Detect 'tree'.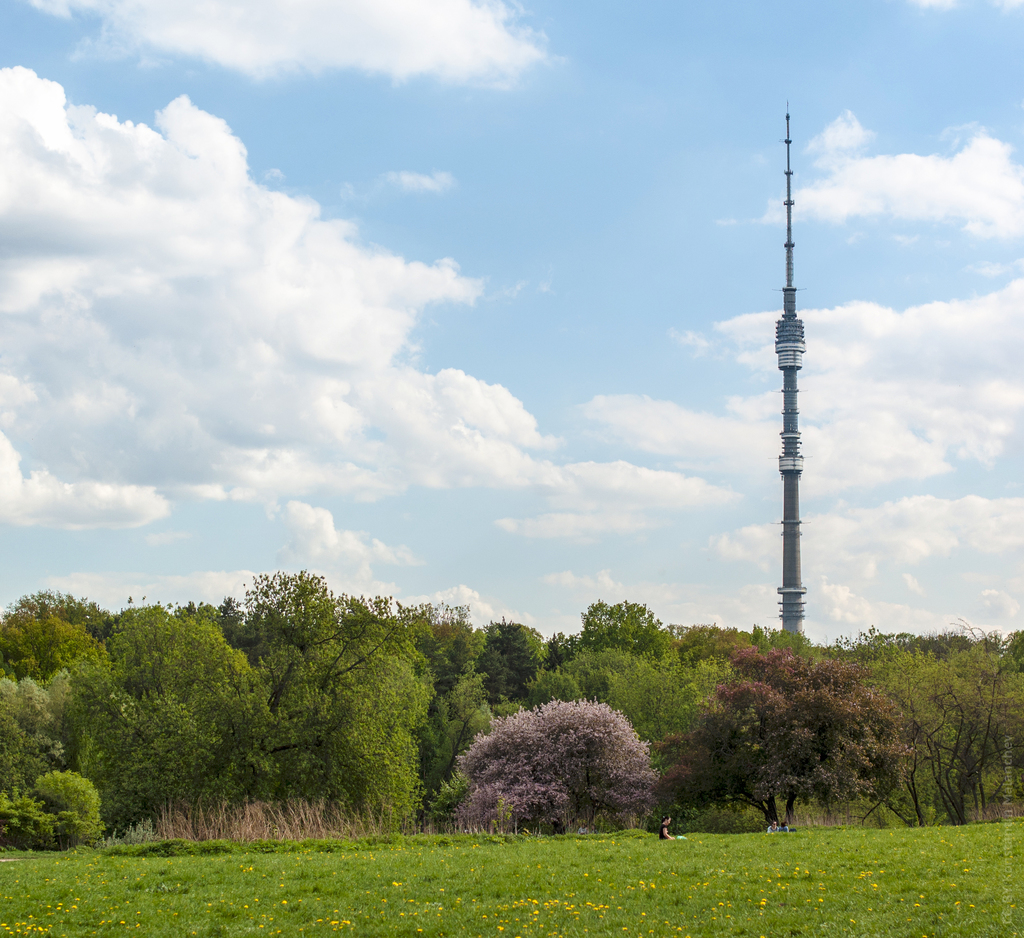
Detected at Rect(868, 641, 1023, 823).
